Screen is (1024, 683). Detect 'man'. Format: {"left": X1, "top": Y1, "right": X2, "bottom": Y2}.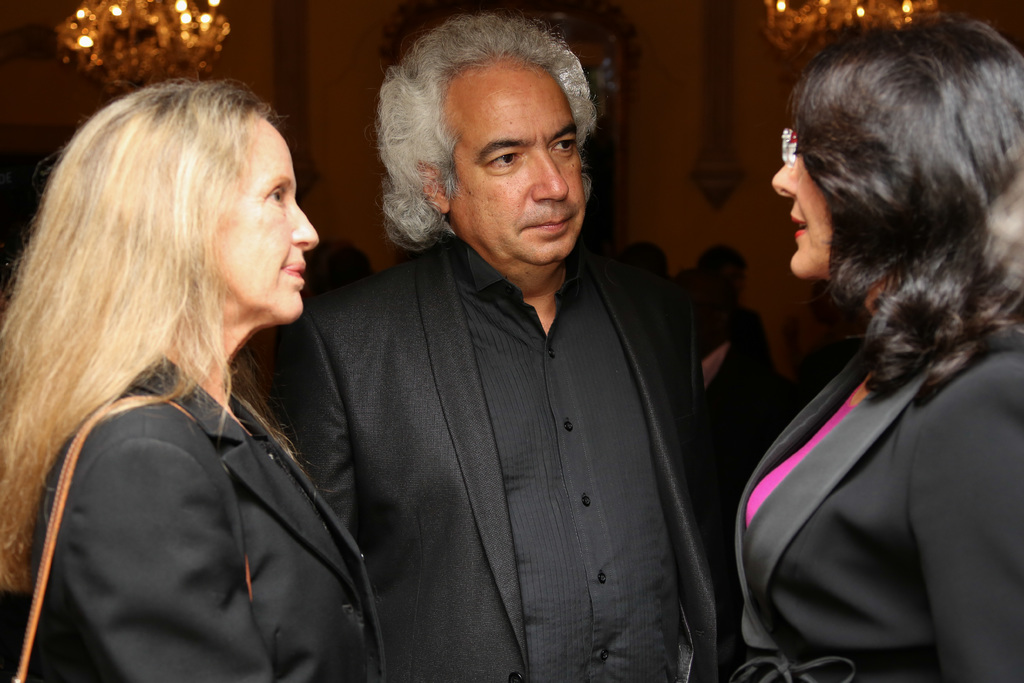
{"left": 269, "top": 8, "right": 733, "bottom": 682}.
